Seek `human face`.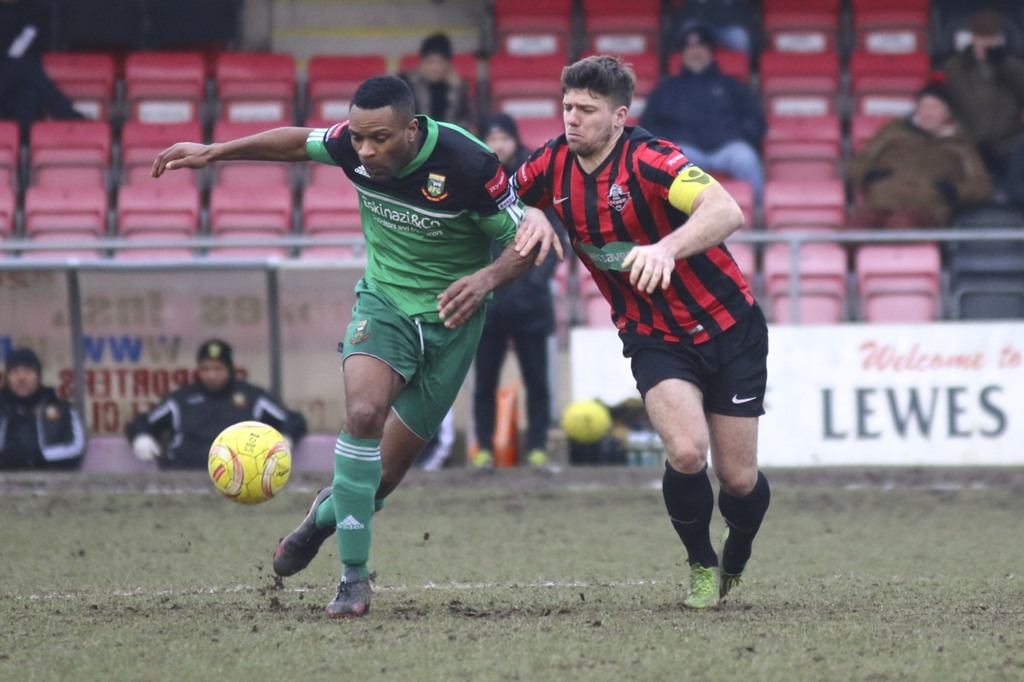
x1=915, y1=95, x2=948, y2=128.
